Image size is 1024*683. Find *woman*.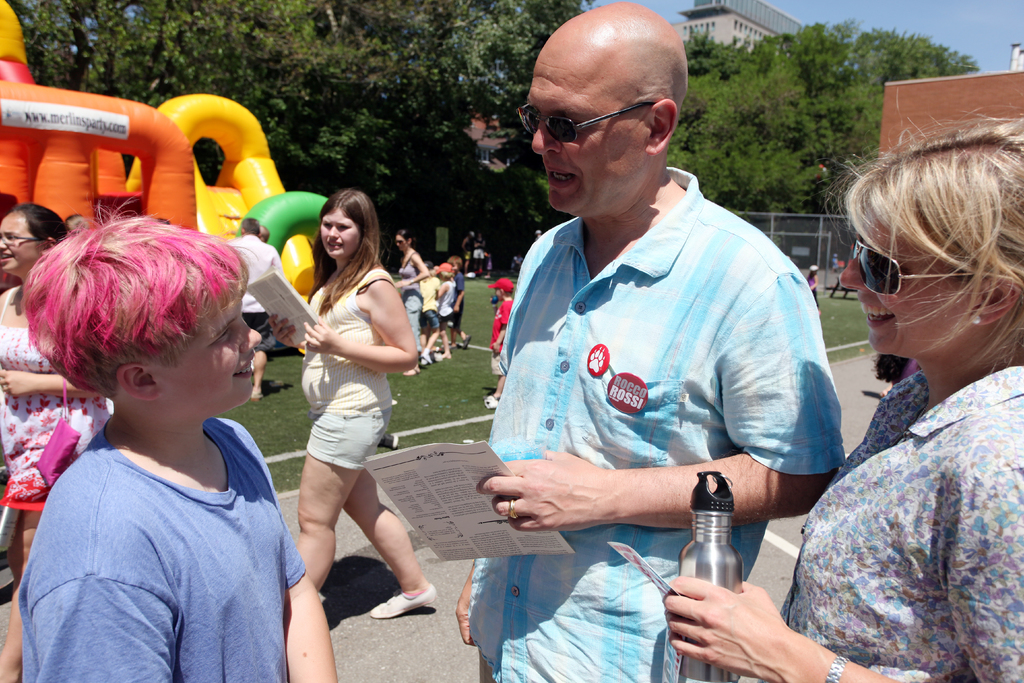
396 227 426 381.
